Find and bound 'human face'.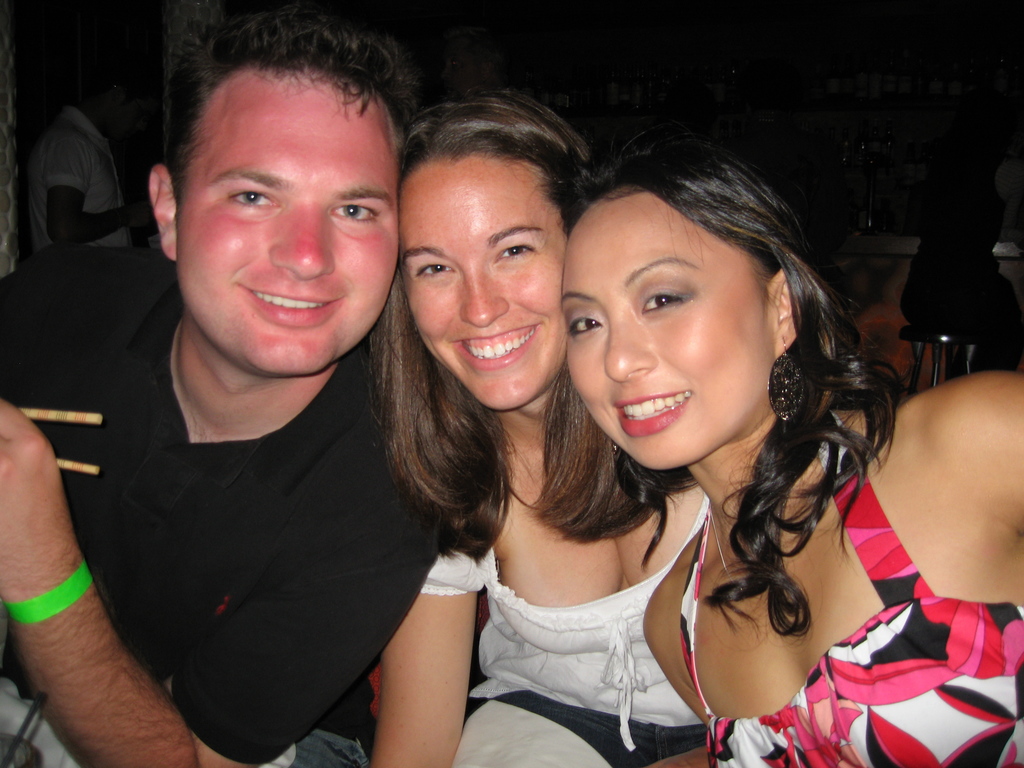
Bound: pyautogui.locateOnScreen(559, 191, 769, 468).
